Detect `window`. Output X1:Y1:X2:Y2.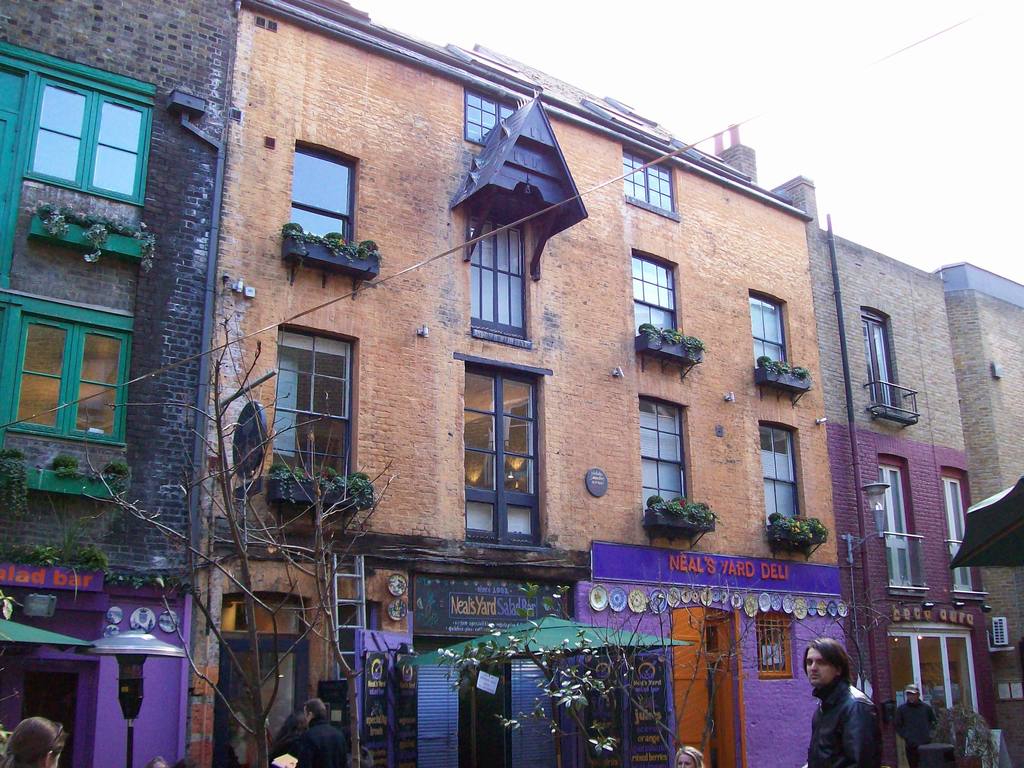
463:198:531:340.
